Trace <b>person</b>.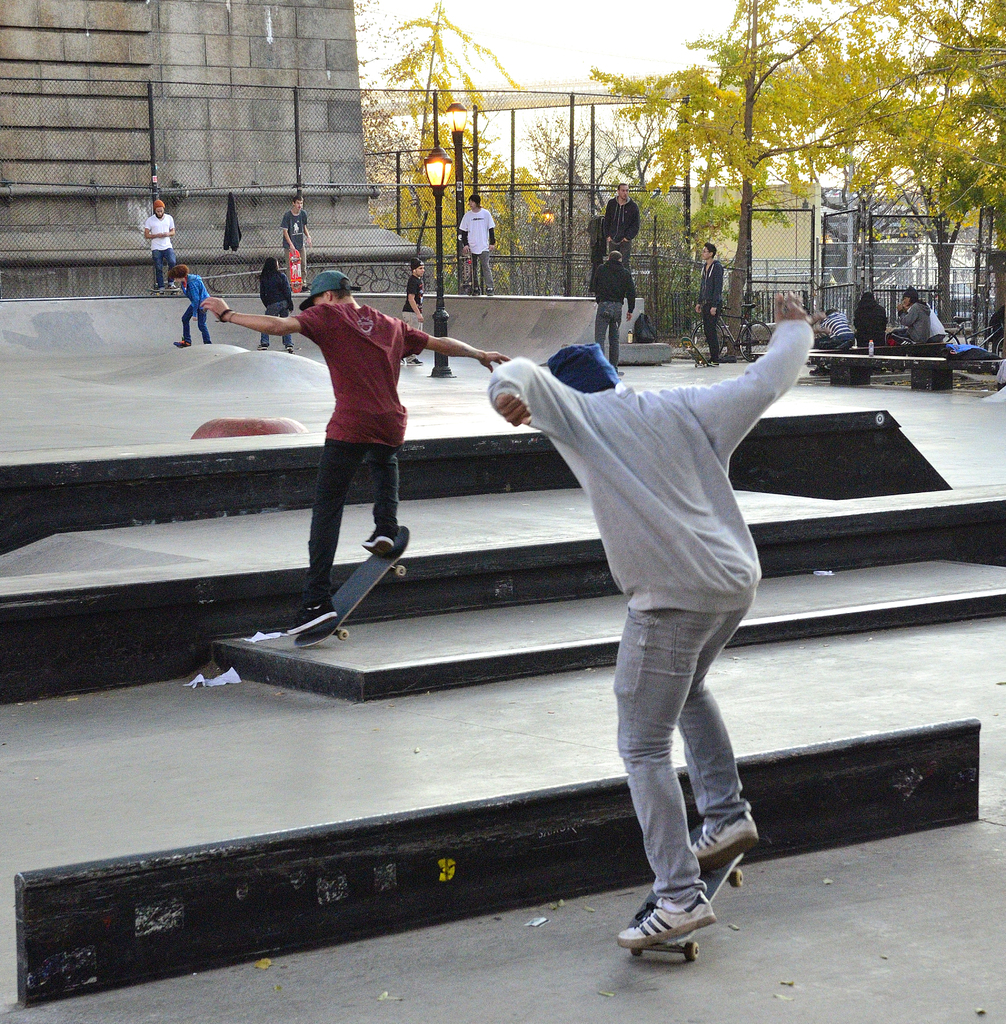
Traced to region(402, 257, 425, 360).
